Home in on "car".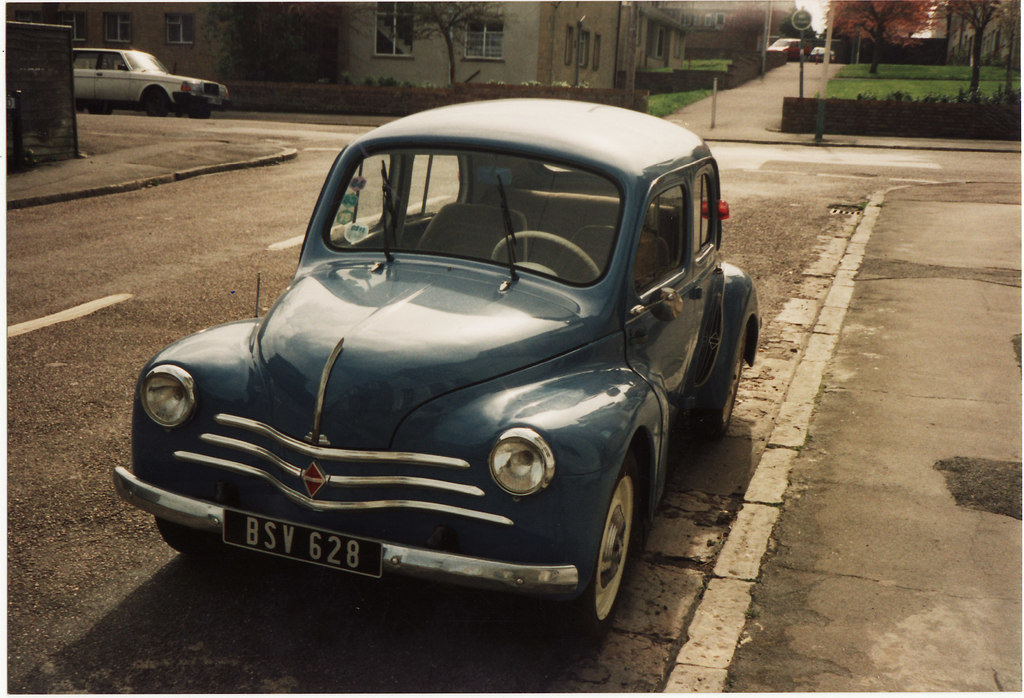
Homed in at locate(114, 97, 760, 629).
